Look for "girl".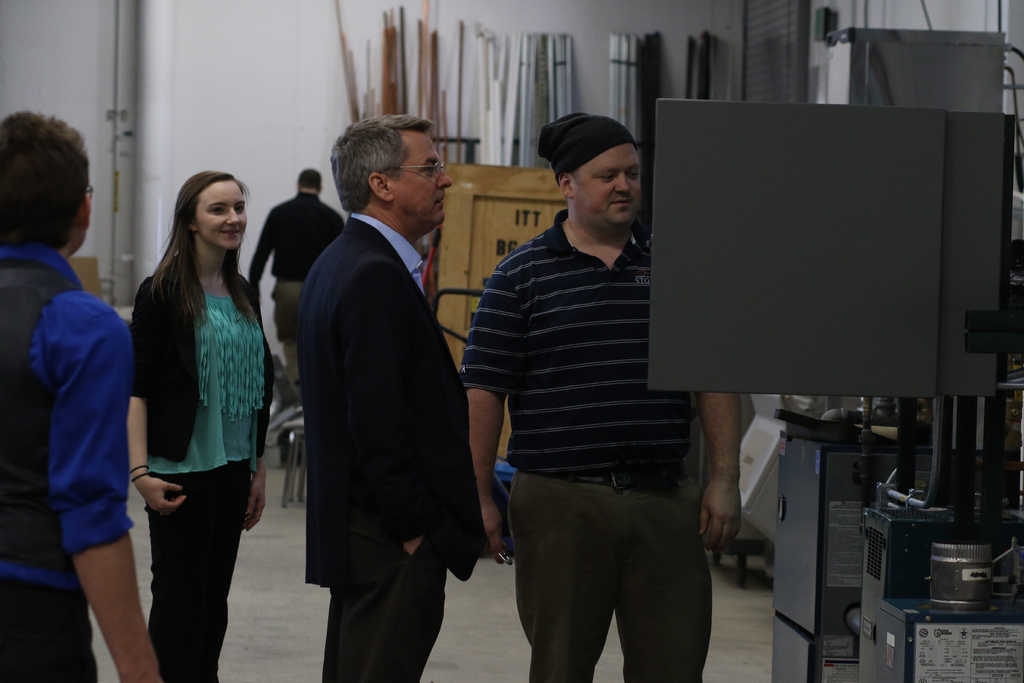
Found: 123, 169, 279, 682.
